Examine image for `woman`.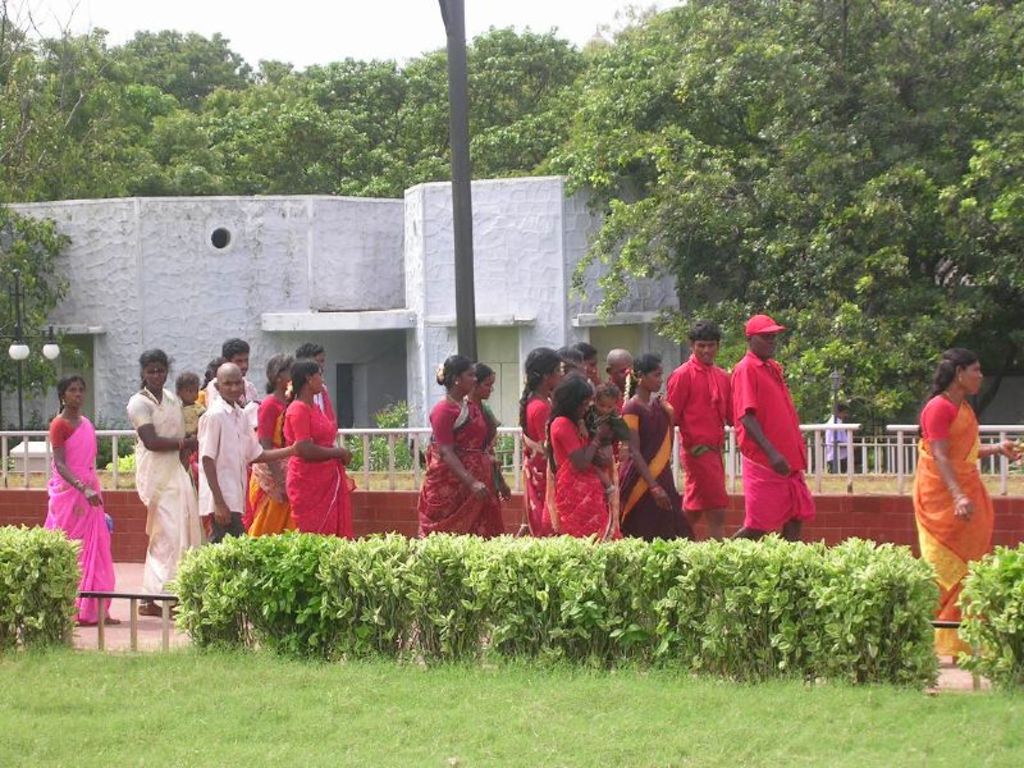
Examination result: 282,352,365,540.
